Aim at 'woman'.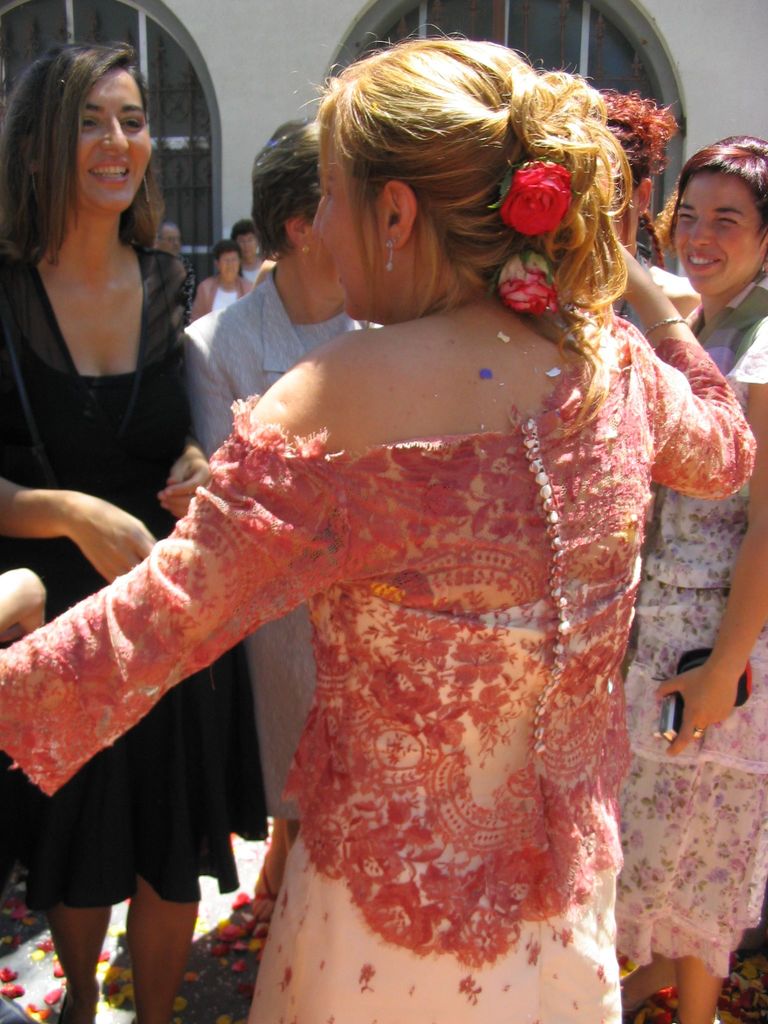
Aimed at bbox=(0, 35, 275, 1023).
